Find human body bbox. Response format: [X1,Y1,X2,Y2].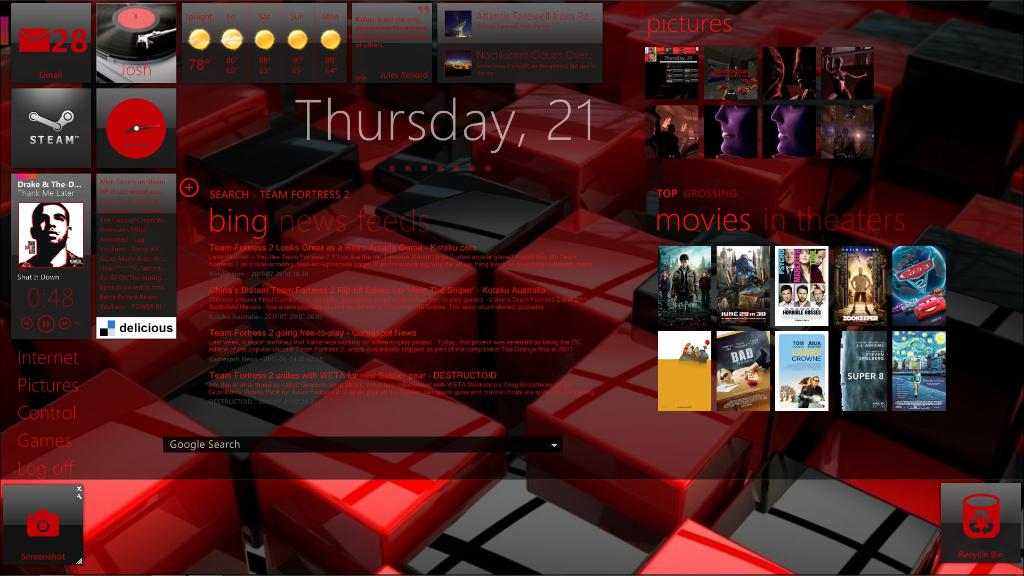
[15,192,81,269].
